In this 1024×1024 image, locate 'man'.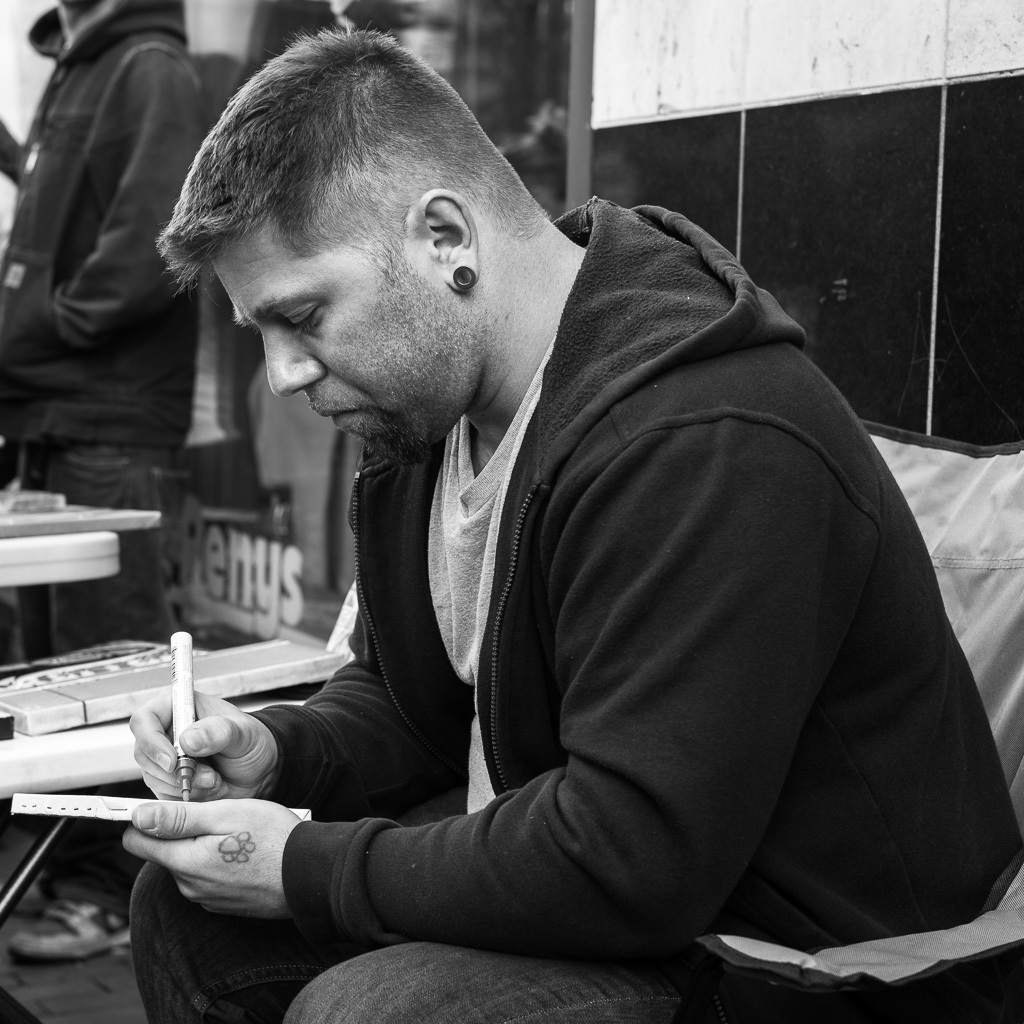
Bounding box: [left=96, top=26, right=999, bottom=1023].
